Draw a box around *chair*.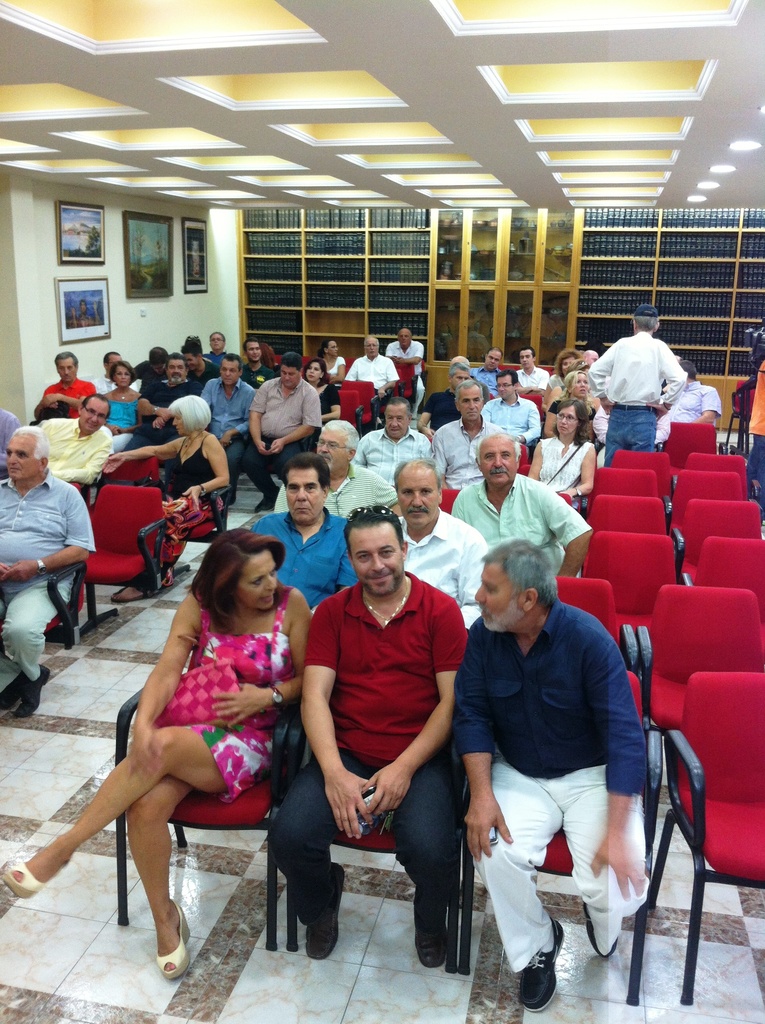
651/672/764/1005.
